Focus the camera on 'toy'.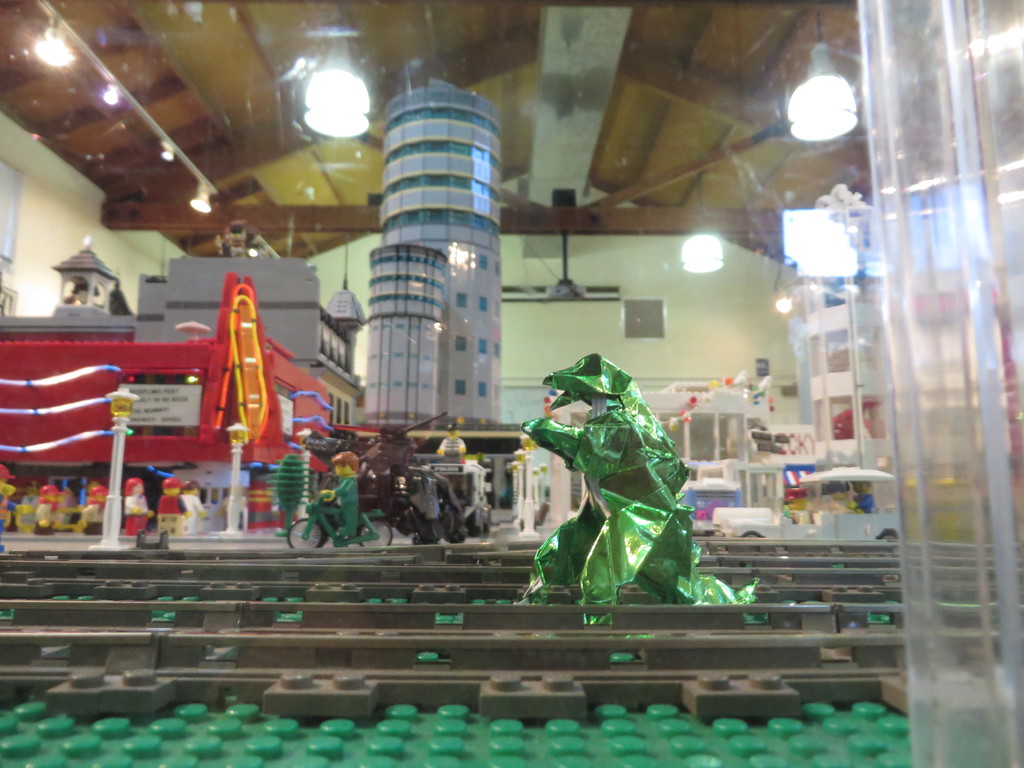
Focus region: region(518, 339, 726, 628).
